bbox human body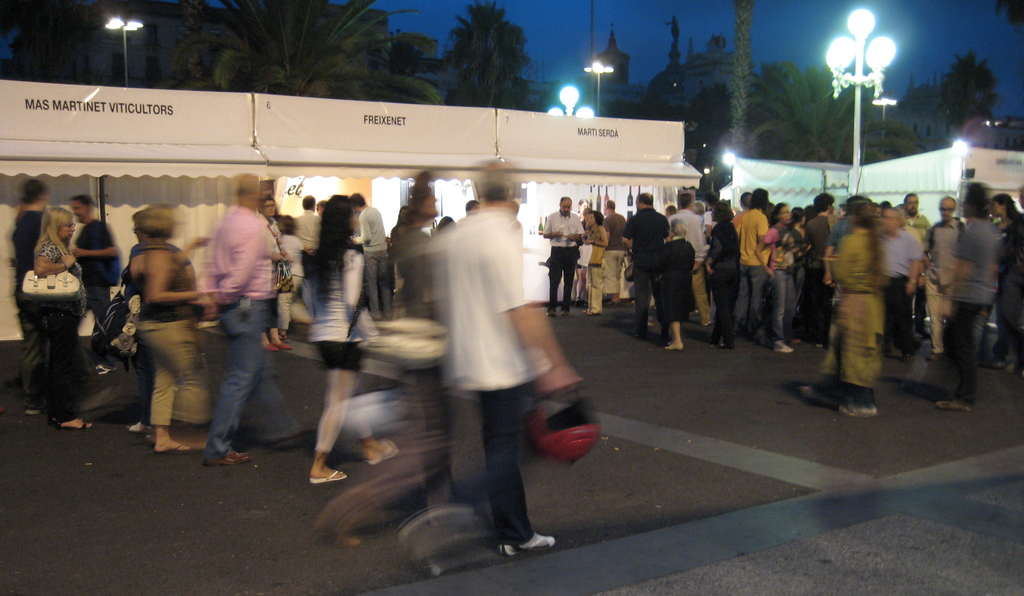
{"x1": 428, "y1": 208, "x2": 583, "y2": 561}
